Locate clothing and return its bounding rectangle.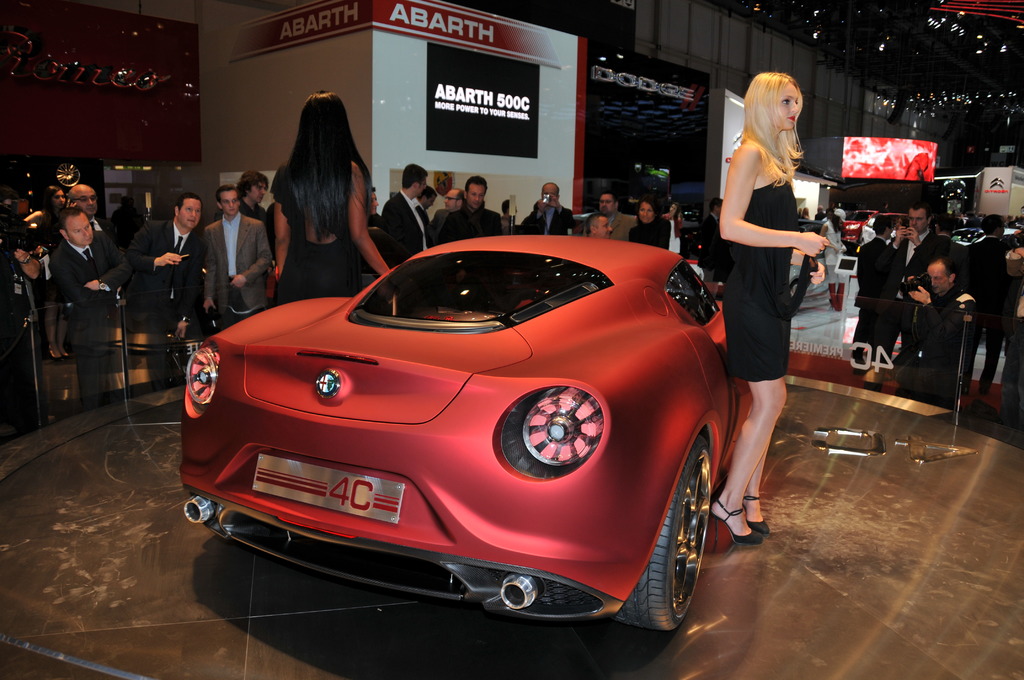
<bbox>972, 235, 1021, 389</bbox>.
